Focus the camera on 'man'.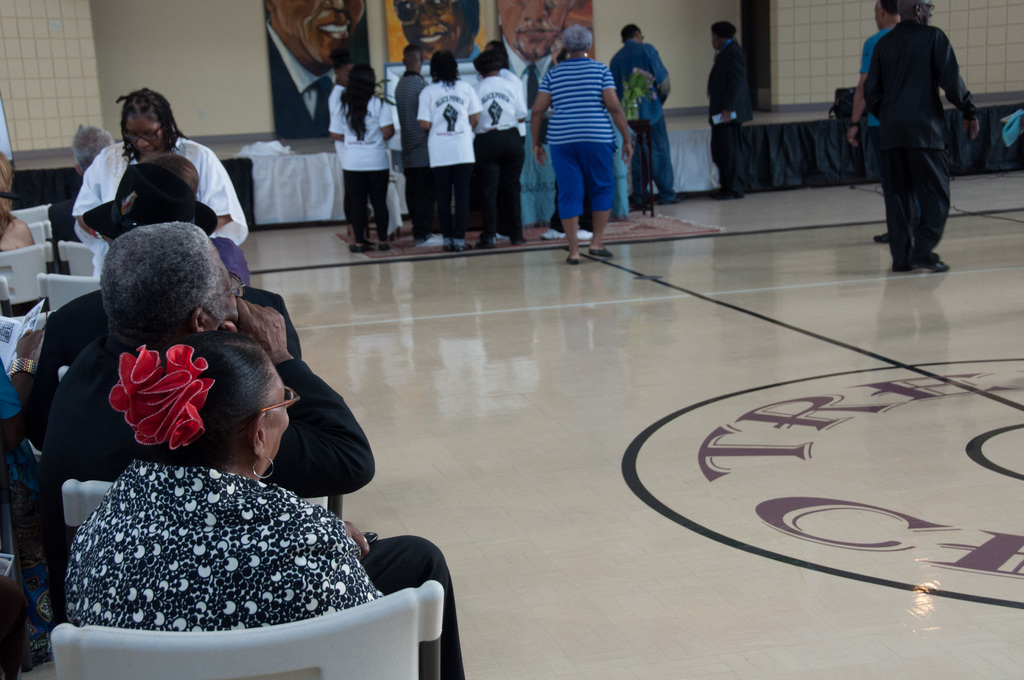
Focus region: (x1=10, y1=161, x2=302, y2=453).
